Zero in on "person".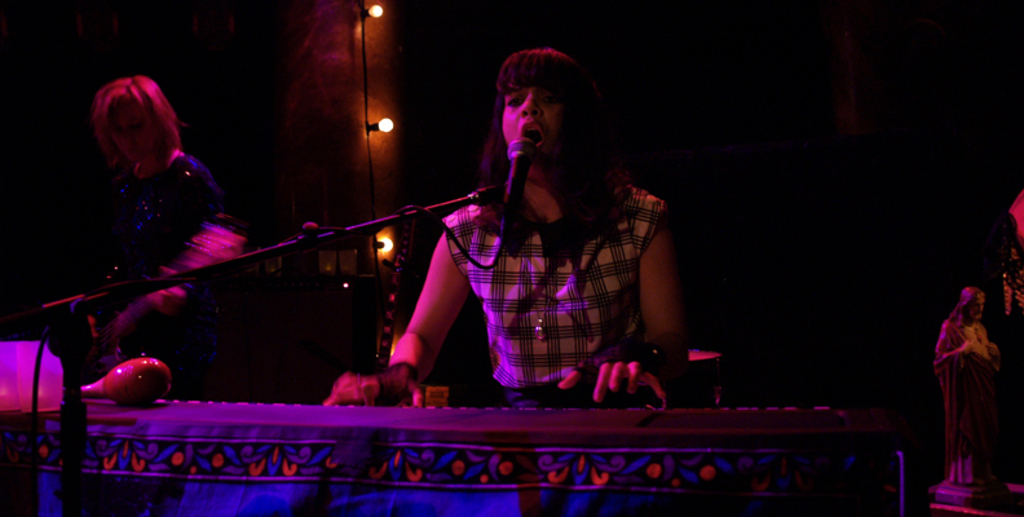
Zeroed in: x1=61 y1=75 x2=239 y2=396.
